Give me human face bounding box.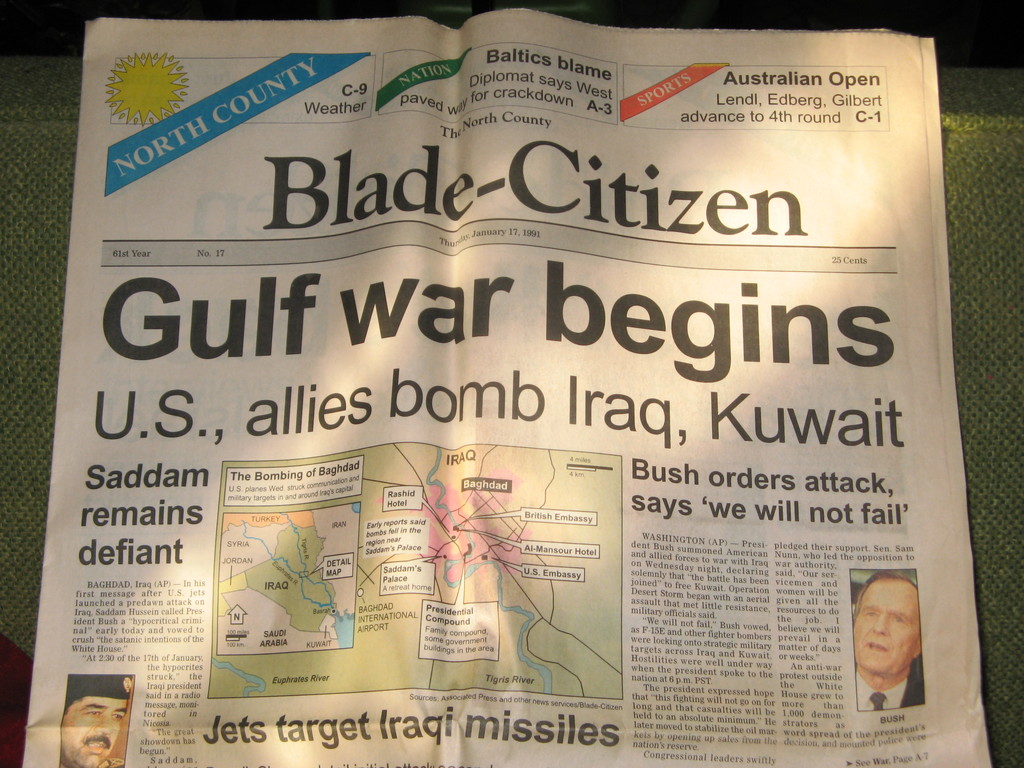
select_region(852, 579, 918, 672).
